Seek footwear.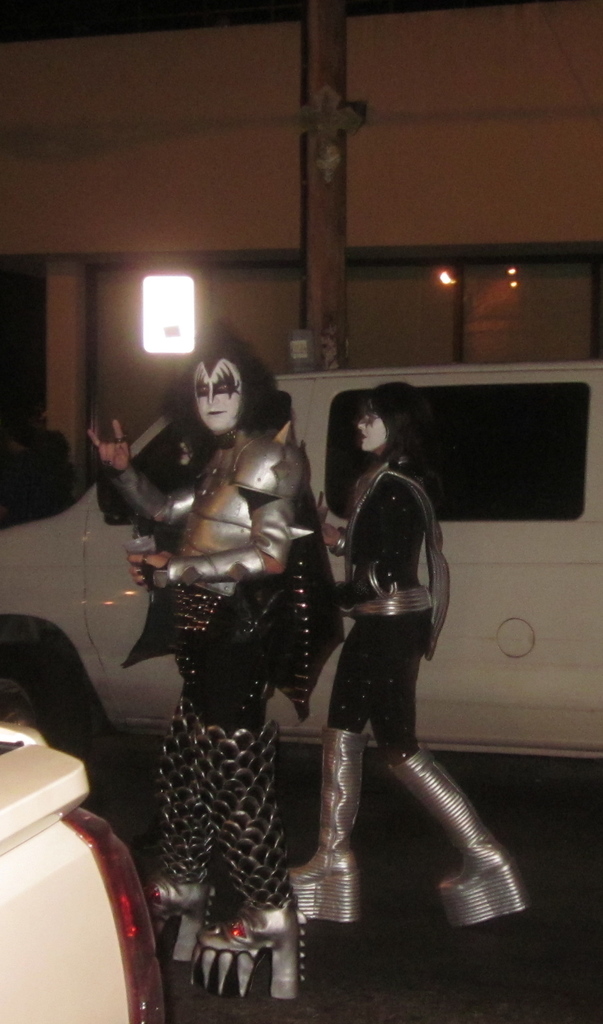
box=[281, 717, 382, 929].
